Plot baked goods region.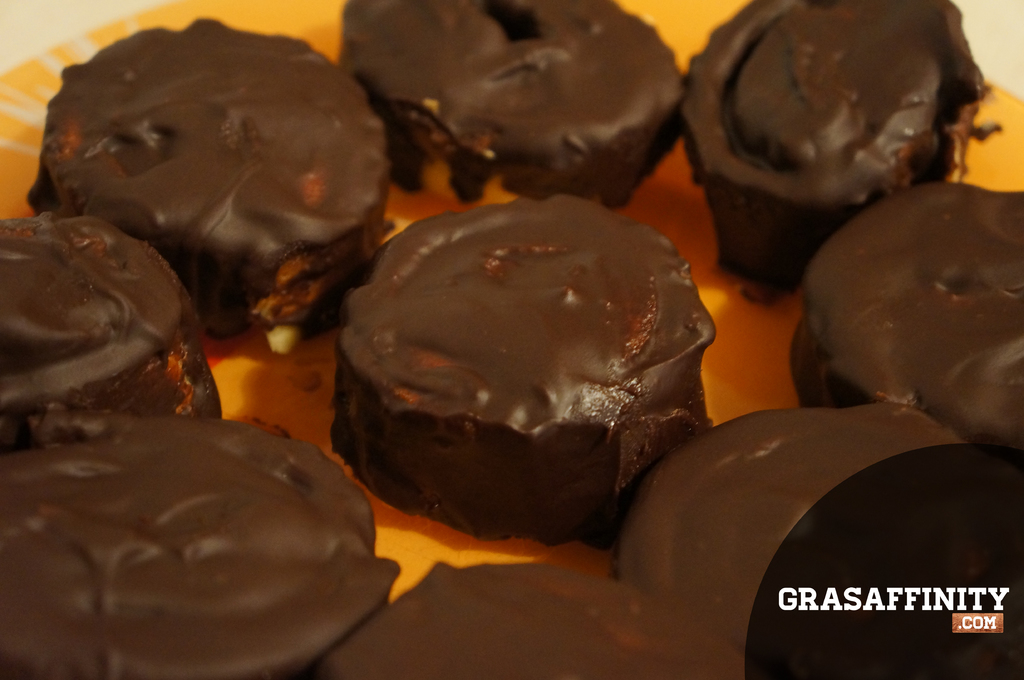
Plotted at [609, 402, 967, 656].
